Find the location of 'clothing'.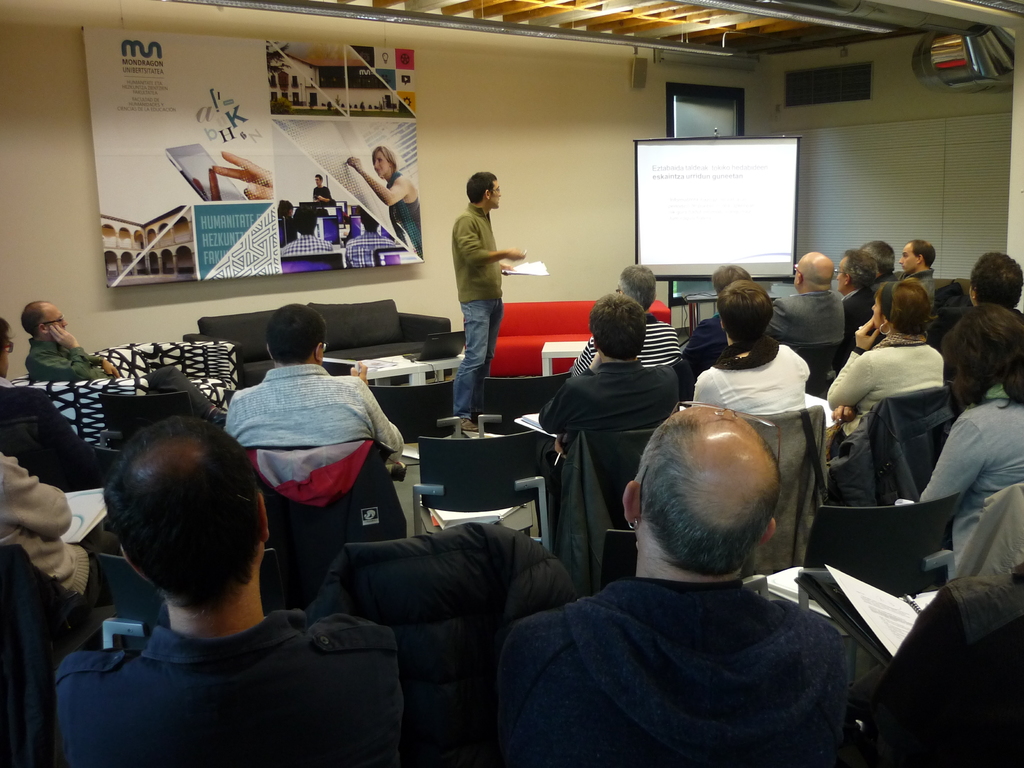
Location: l=836, t=282, r=878, b=345.
